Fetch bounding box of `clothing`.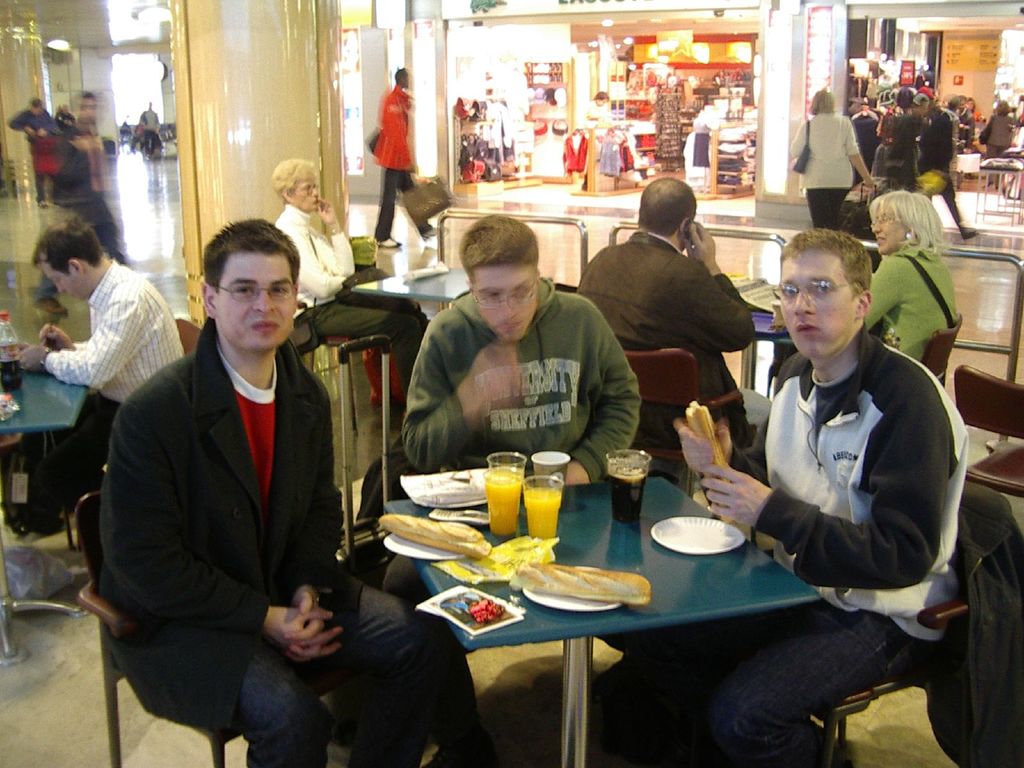
Bbox: detection(611, 317, 988, 767).
